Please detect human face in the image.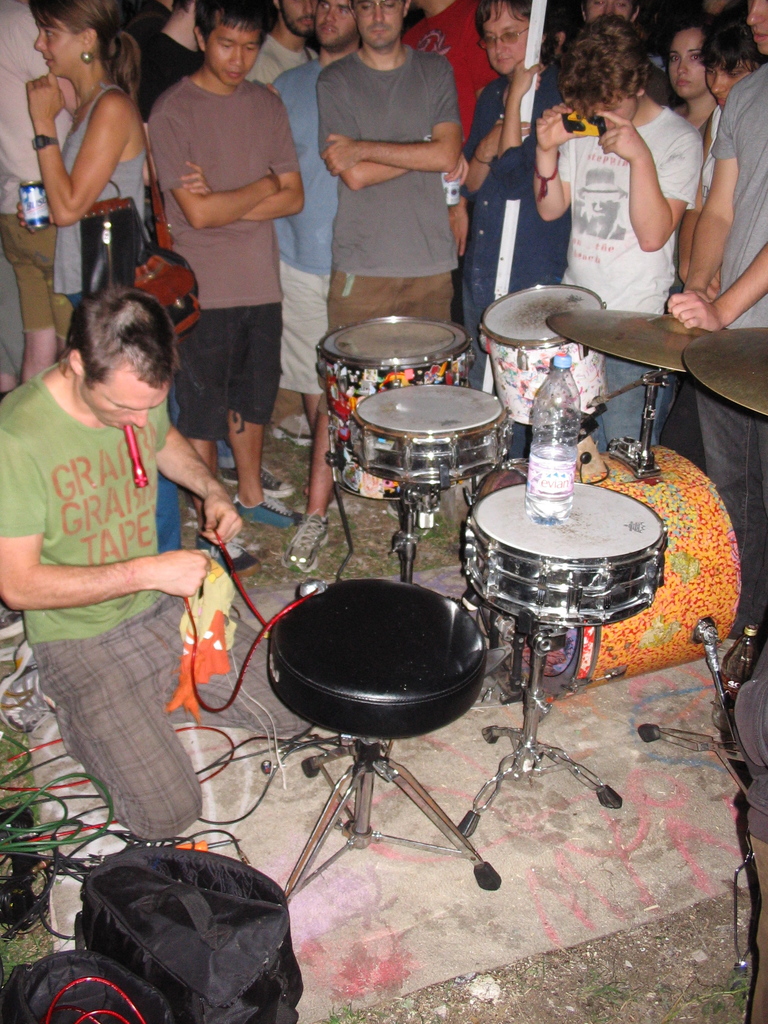
593/94/637/132.
